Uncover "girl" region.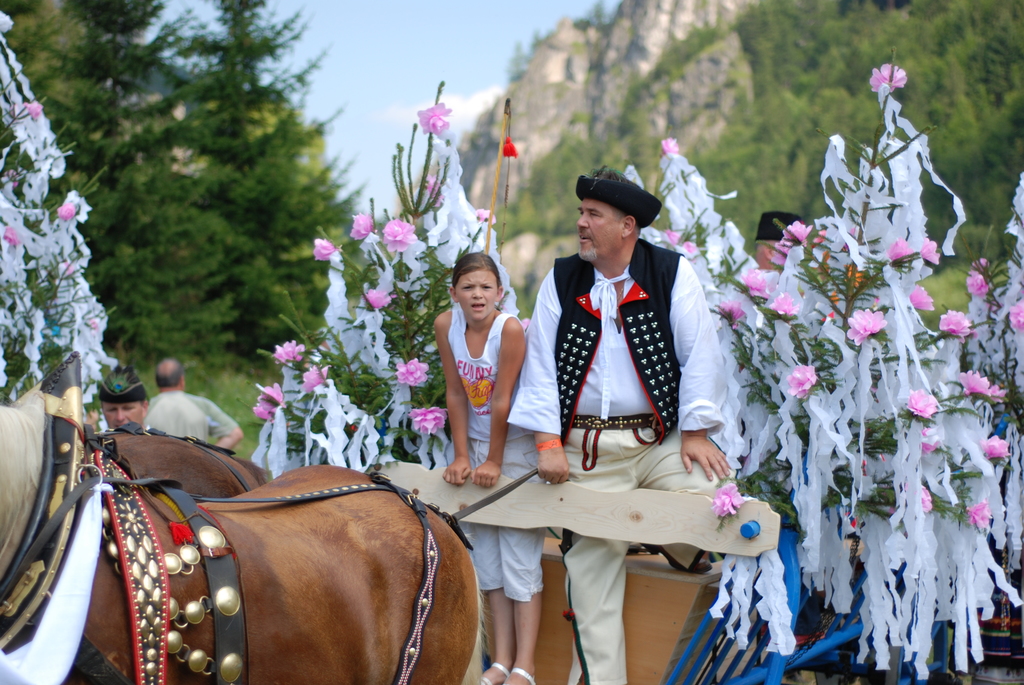
Uncovered: 433 250 545 684.
